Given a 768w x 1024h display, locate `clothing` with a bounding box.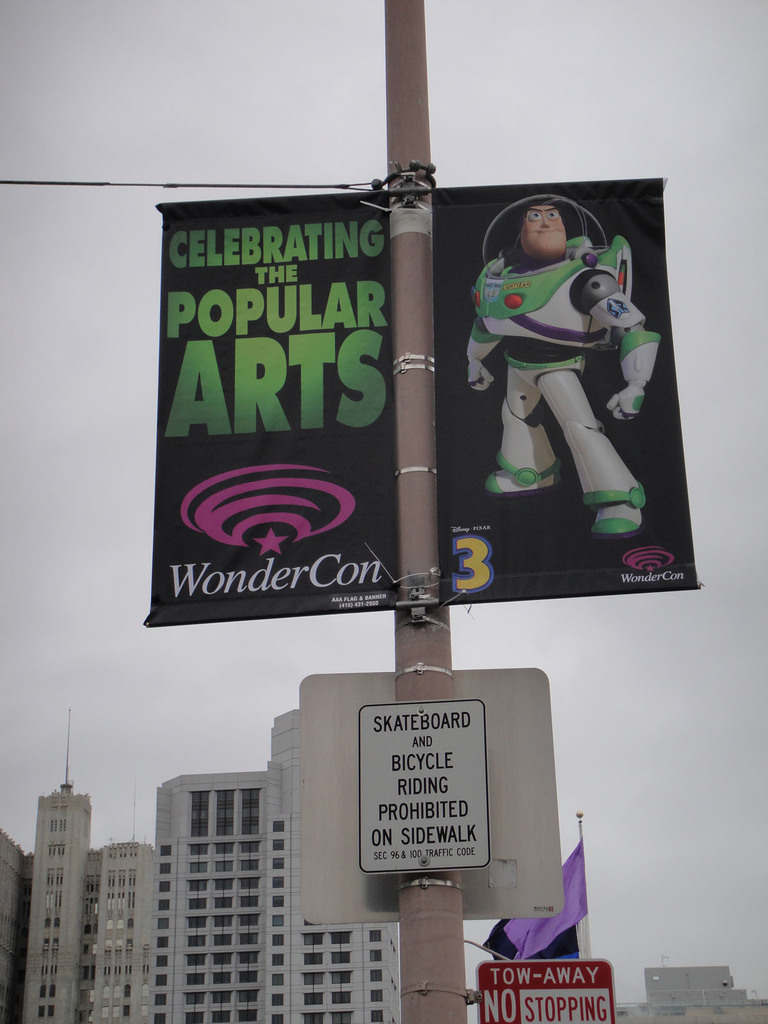
Located: <box>470,171,653,559</box>.
